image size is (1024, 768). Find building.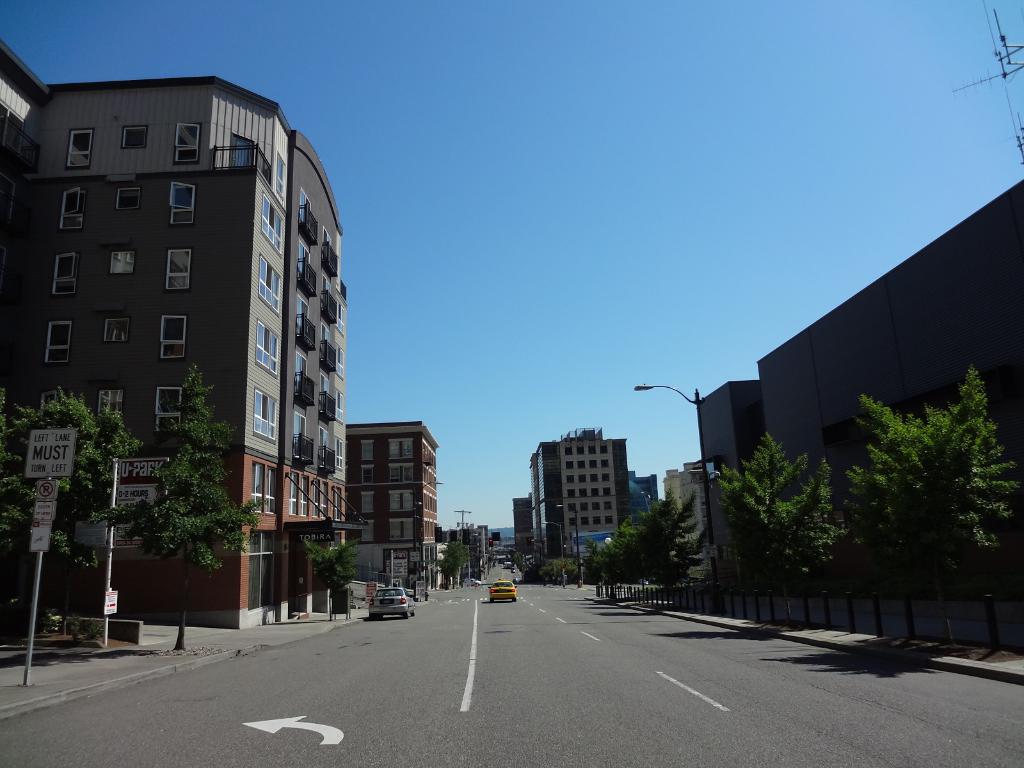
<region>696, 376, 757, 580</region>.
